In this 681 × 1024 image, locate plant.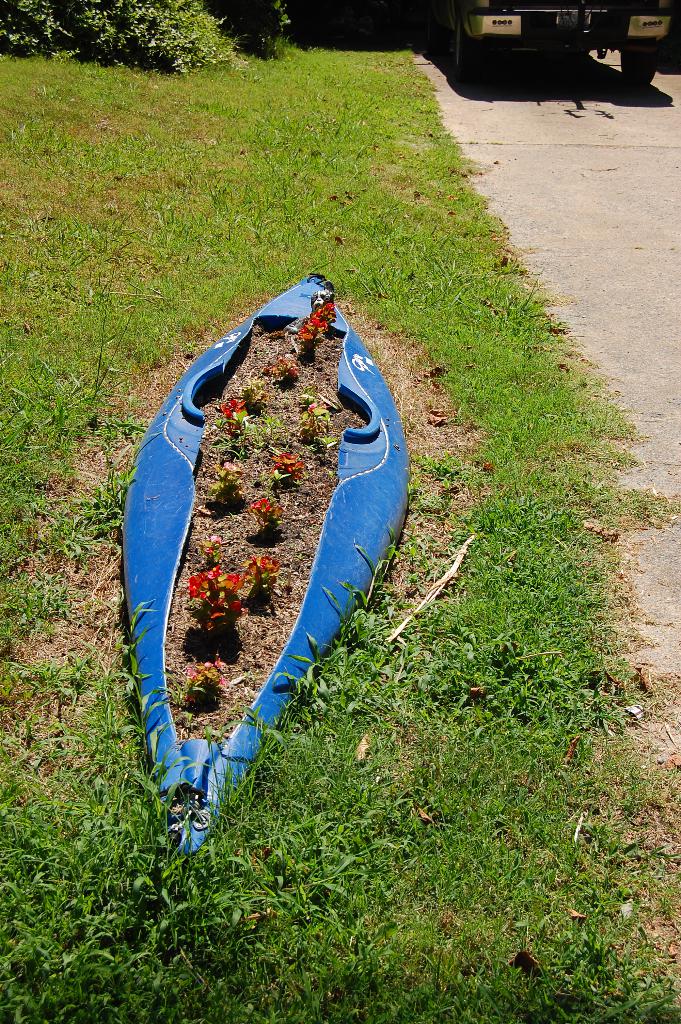
Bounding box: box=[265, 353, 300, 390].
